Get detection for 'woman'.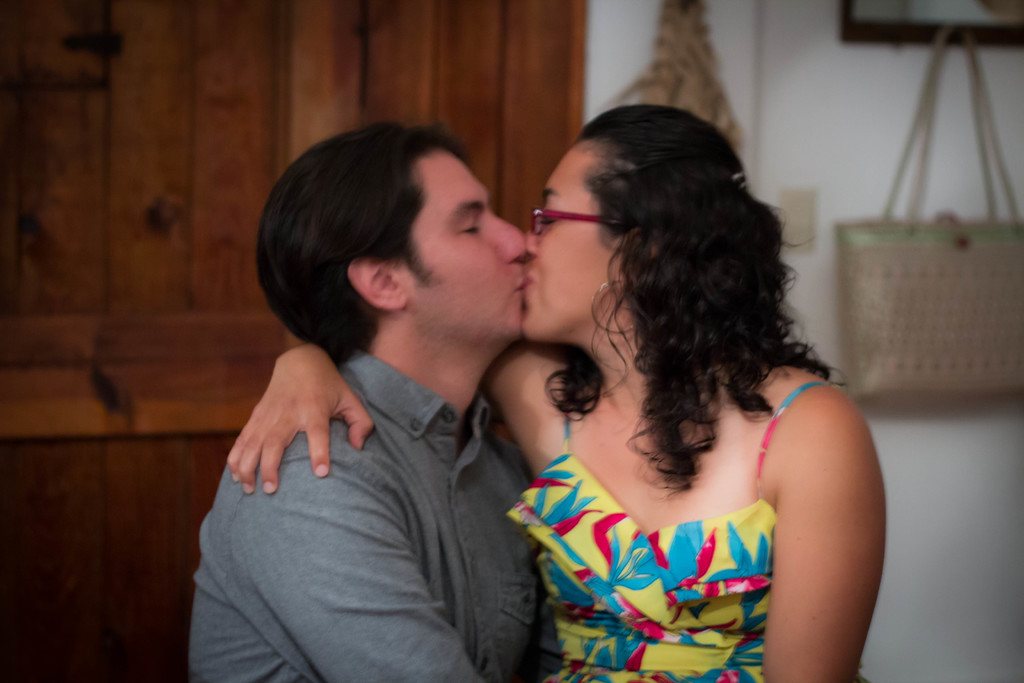
Detection: bbox=(224, 104, 888, 680).
